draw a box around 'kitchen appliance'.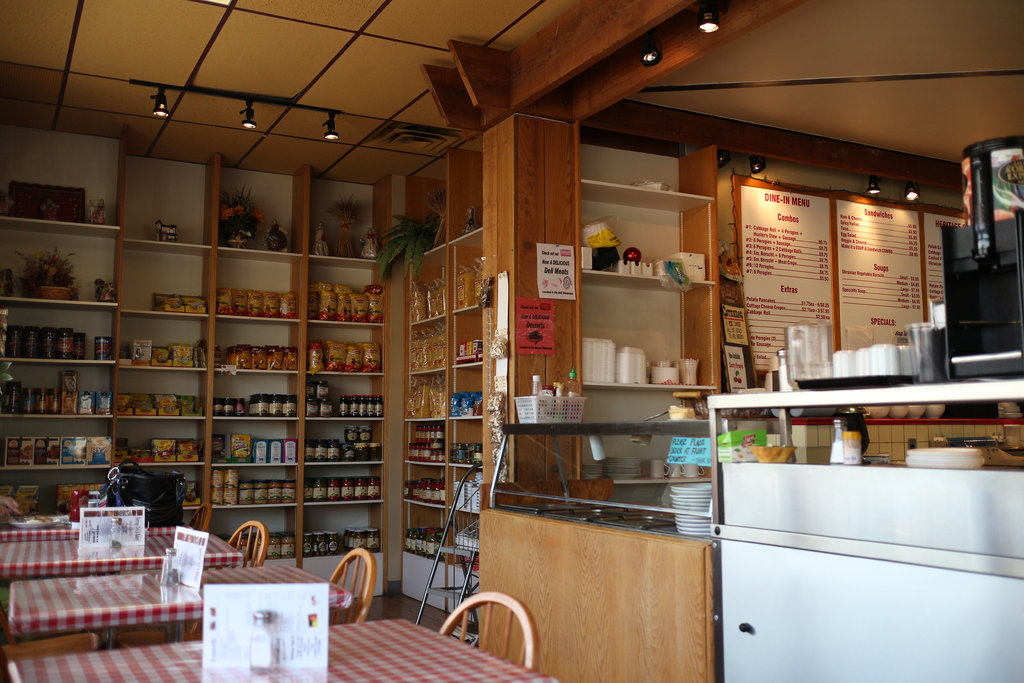
BBox(940, 140, 1023, 377).
